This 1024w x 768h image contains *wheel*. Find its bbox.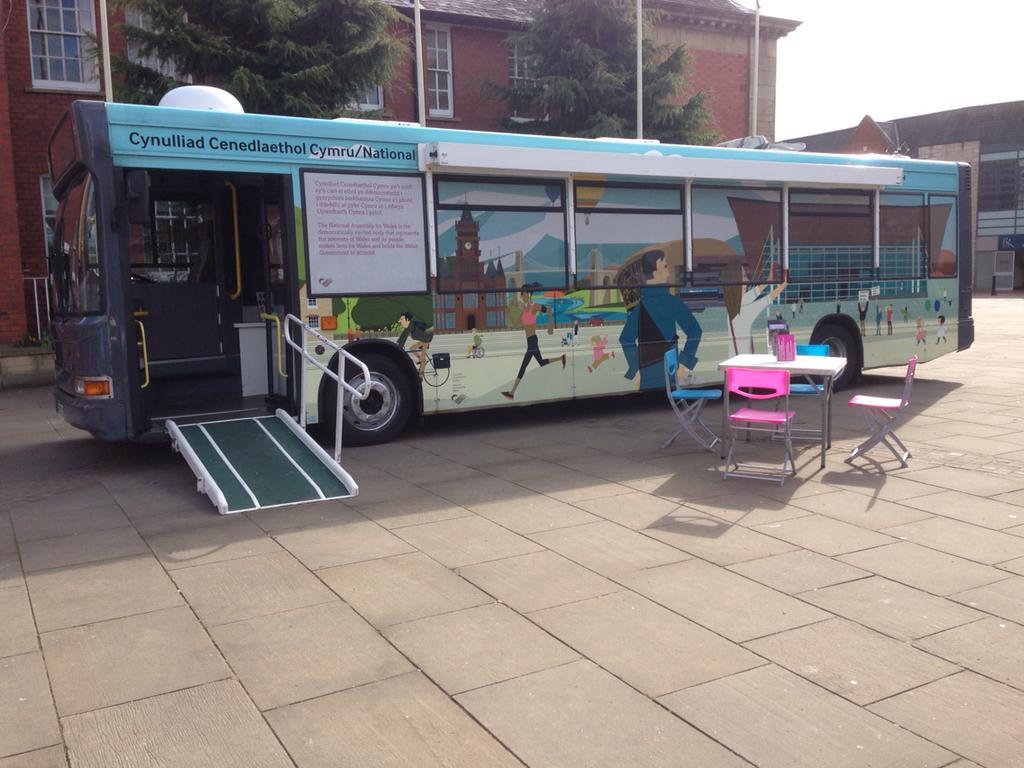
811:322:859:390.
